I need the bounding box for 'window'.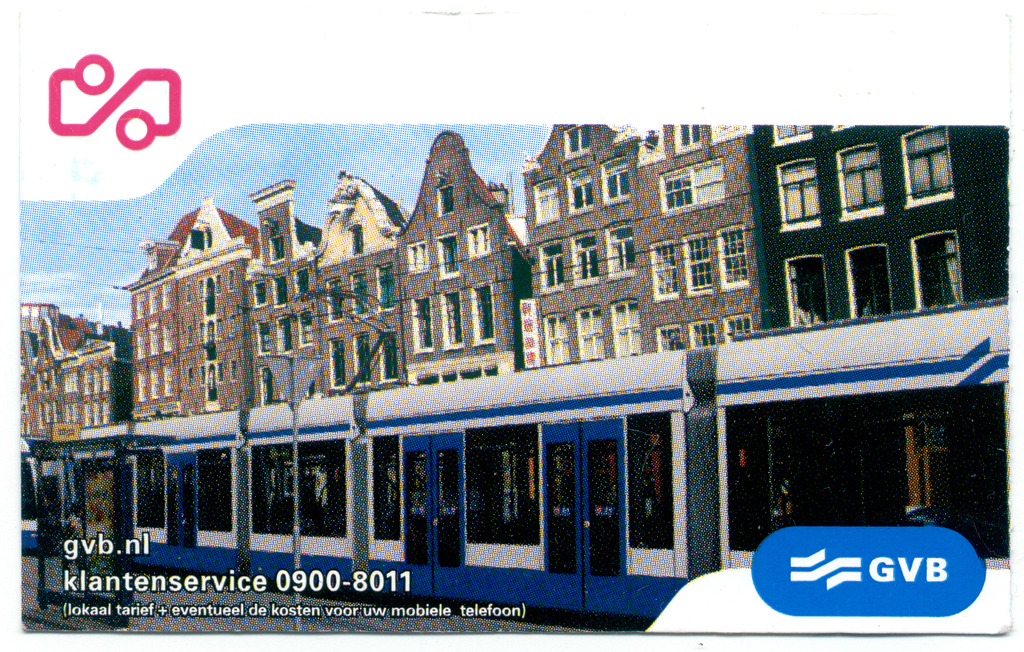
Here it is: 204, 361, 218, 409.
